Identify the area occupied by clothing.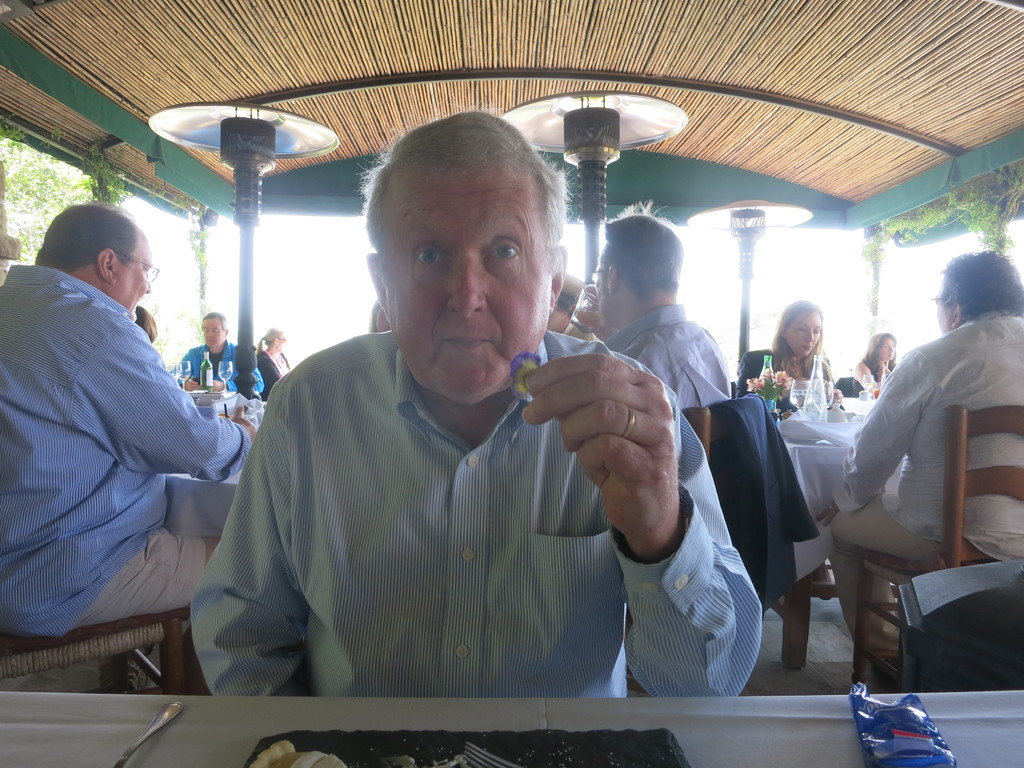
Area: bbox=(178, 339, 241, 385).
